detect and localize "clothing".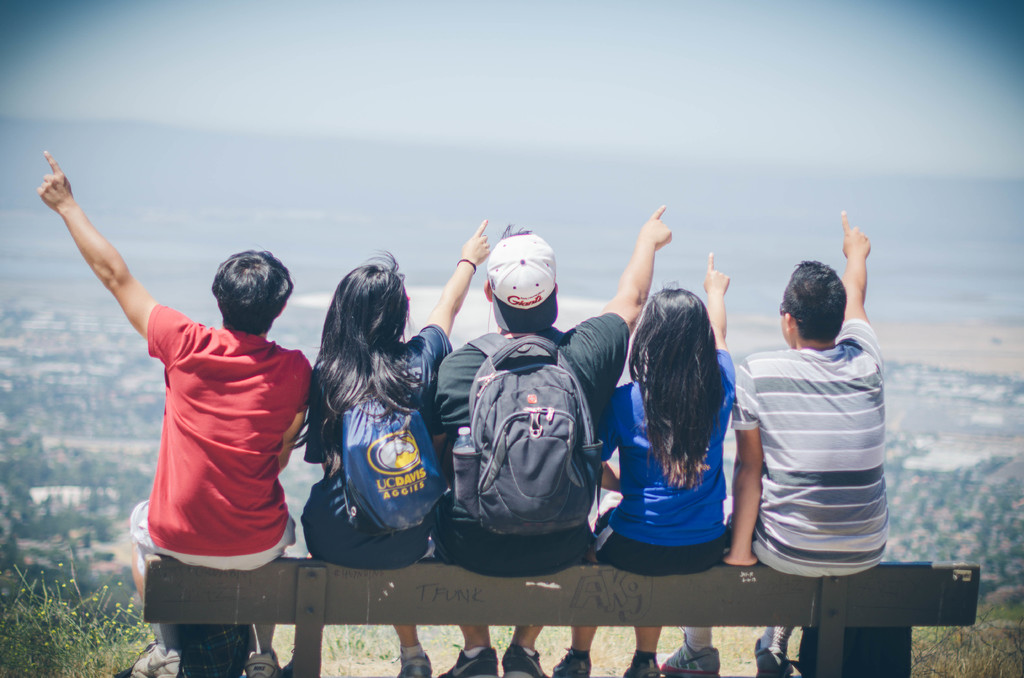
Localized at (110, 273, 295, 597).
